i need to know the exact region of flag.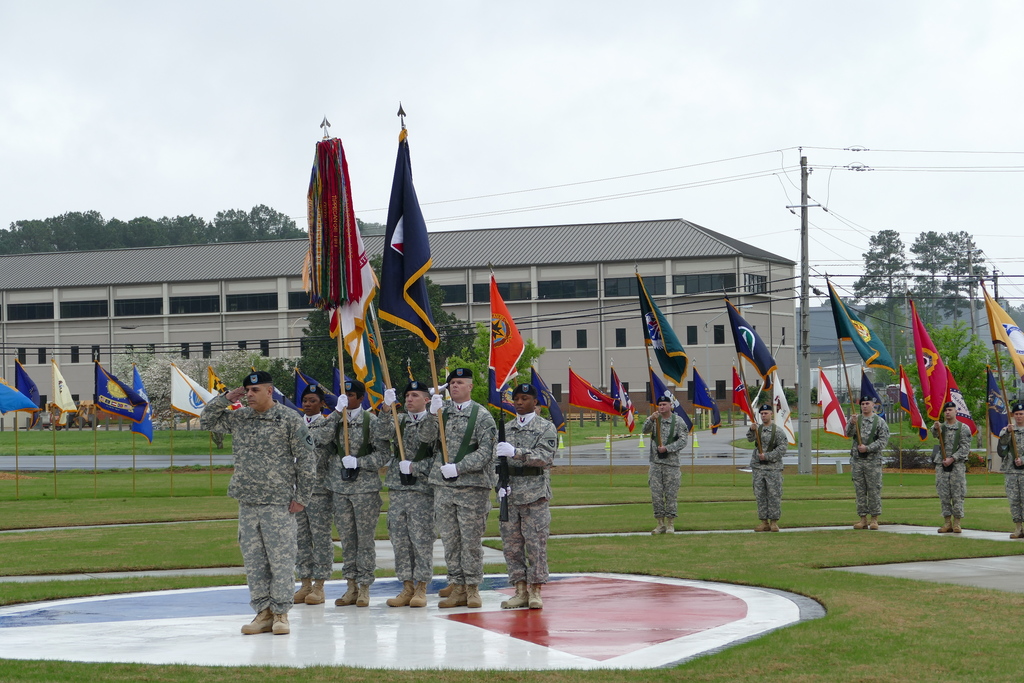
Region: 607:356:638:431.
